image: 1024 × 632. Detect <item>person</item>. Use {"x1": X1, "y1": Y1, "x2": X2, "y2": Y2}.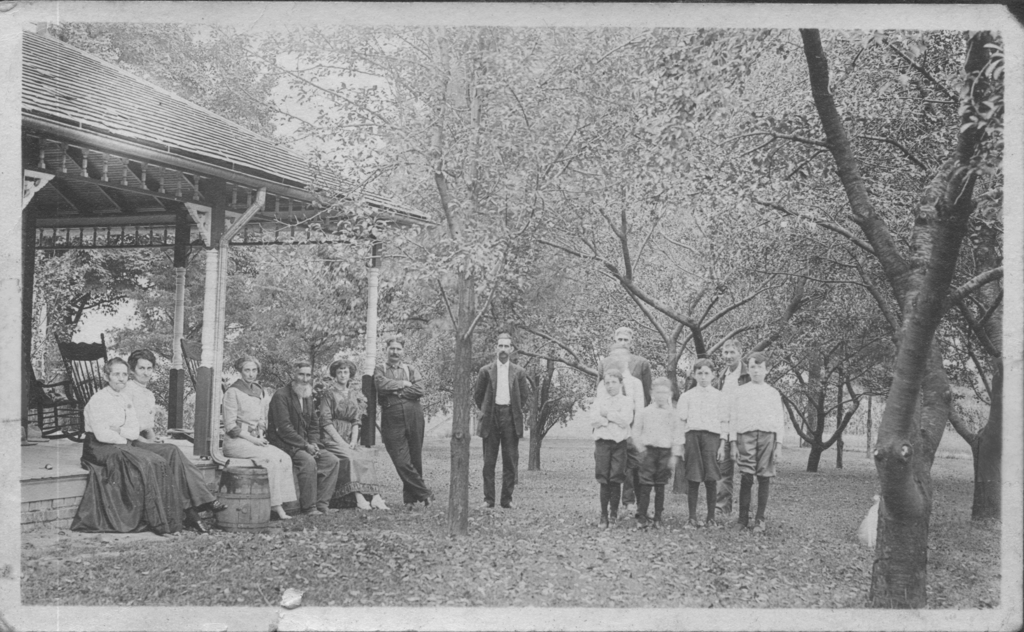
{"x1": 319, "y1": 354, "x2": 395, "y2": 512}.
